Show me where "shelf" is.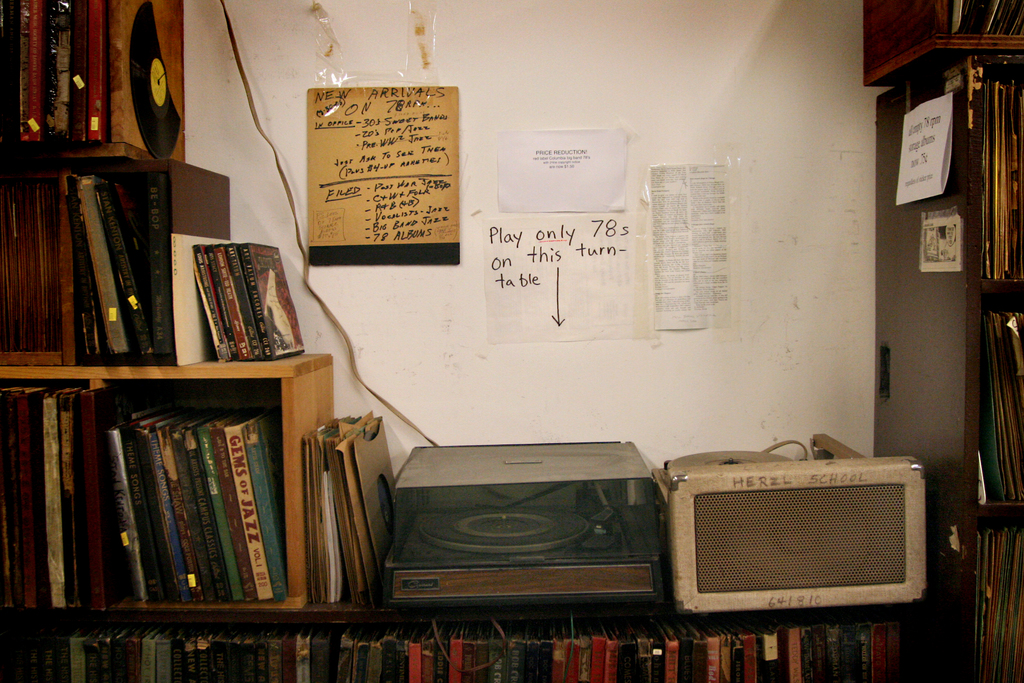
"shelf" is at detection(922, 500, 1023, 682).
